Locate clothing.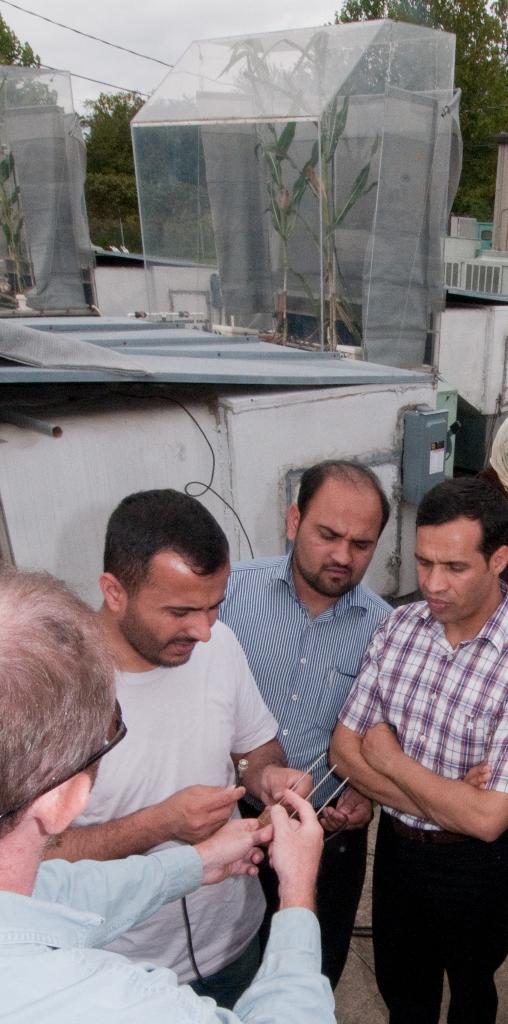
Bounding box: bbox=[205, 559, 406, 1005].
